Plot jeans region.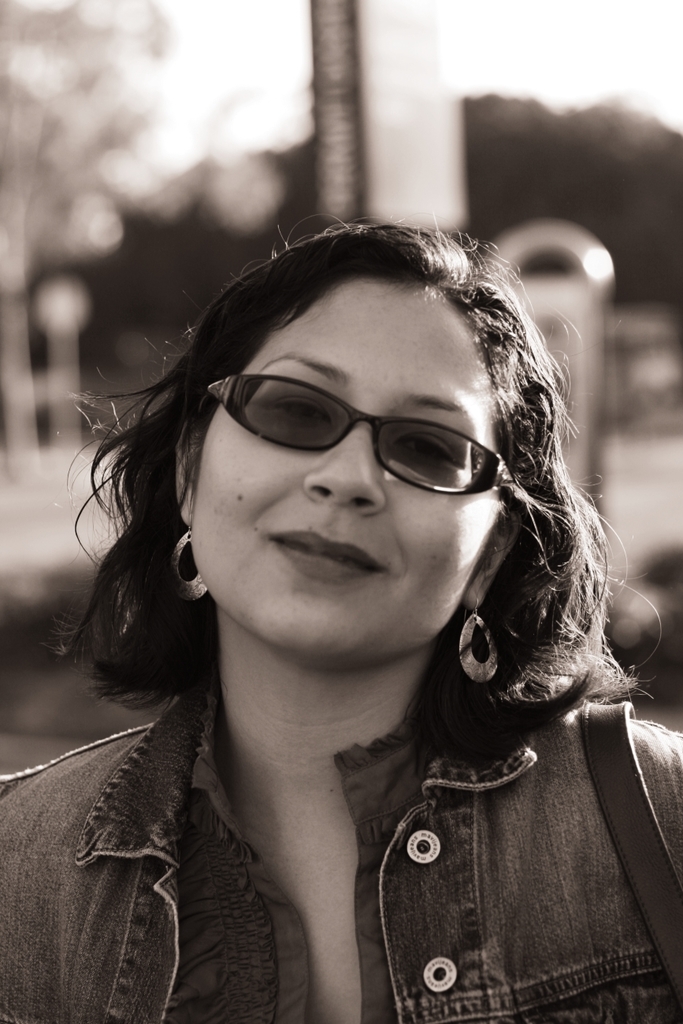
Plotted at [0,700,681,1018].
